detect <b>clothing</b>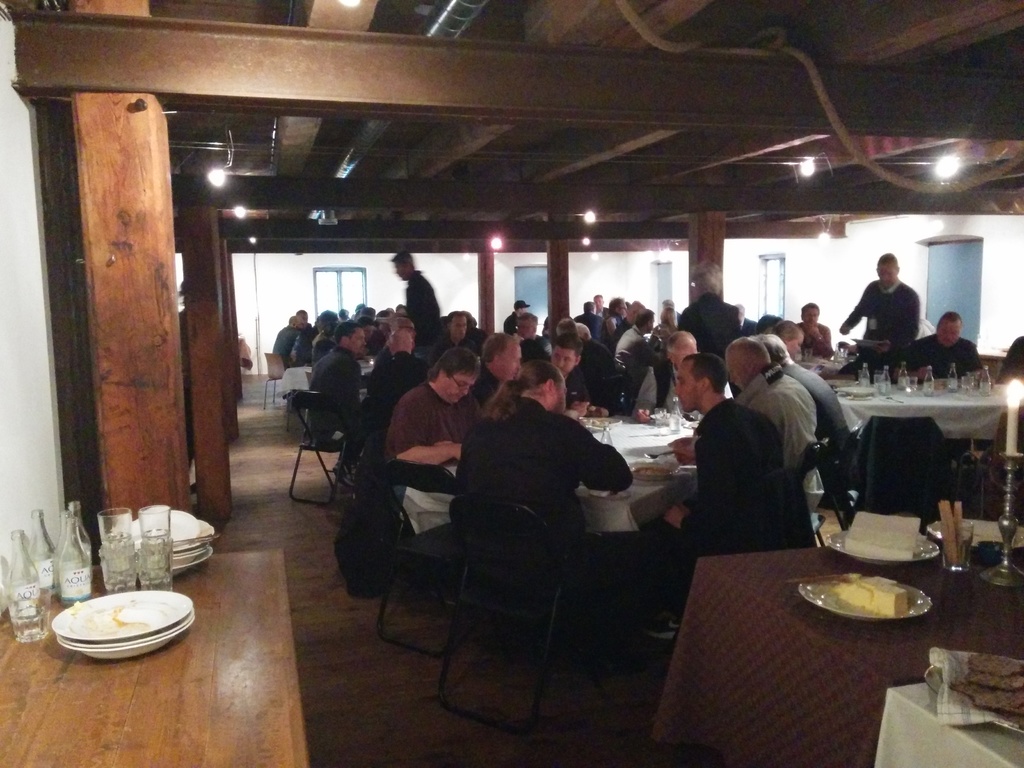
[989,335,1023,389]
